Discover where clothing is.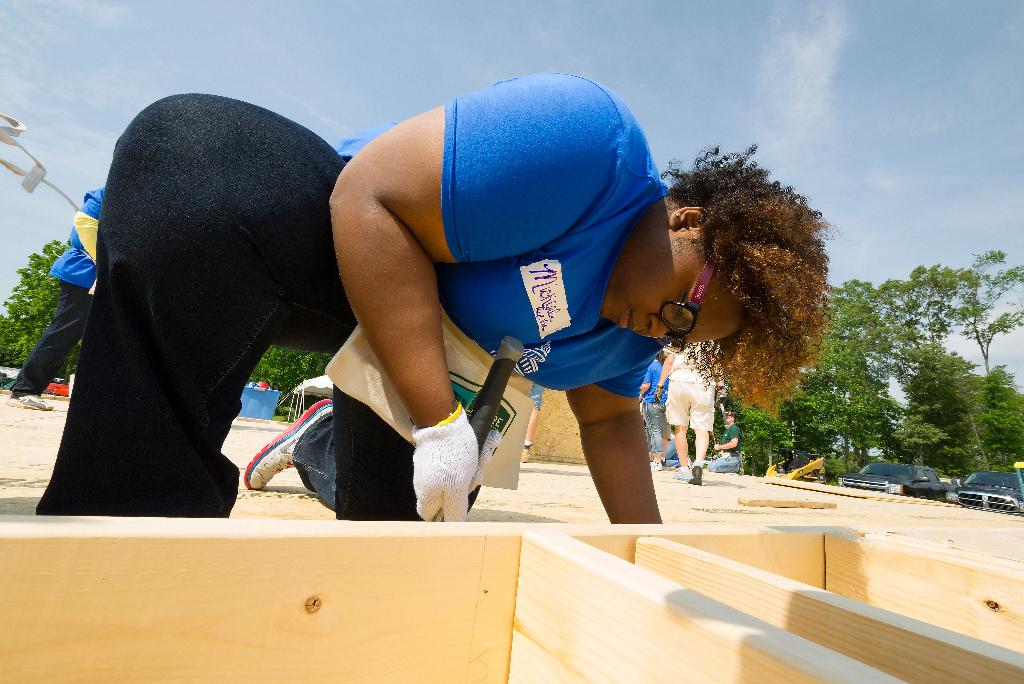
Discovered at 11 185 102 393.
